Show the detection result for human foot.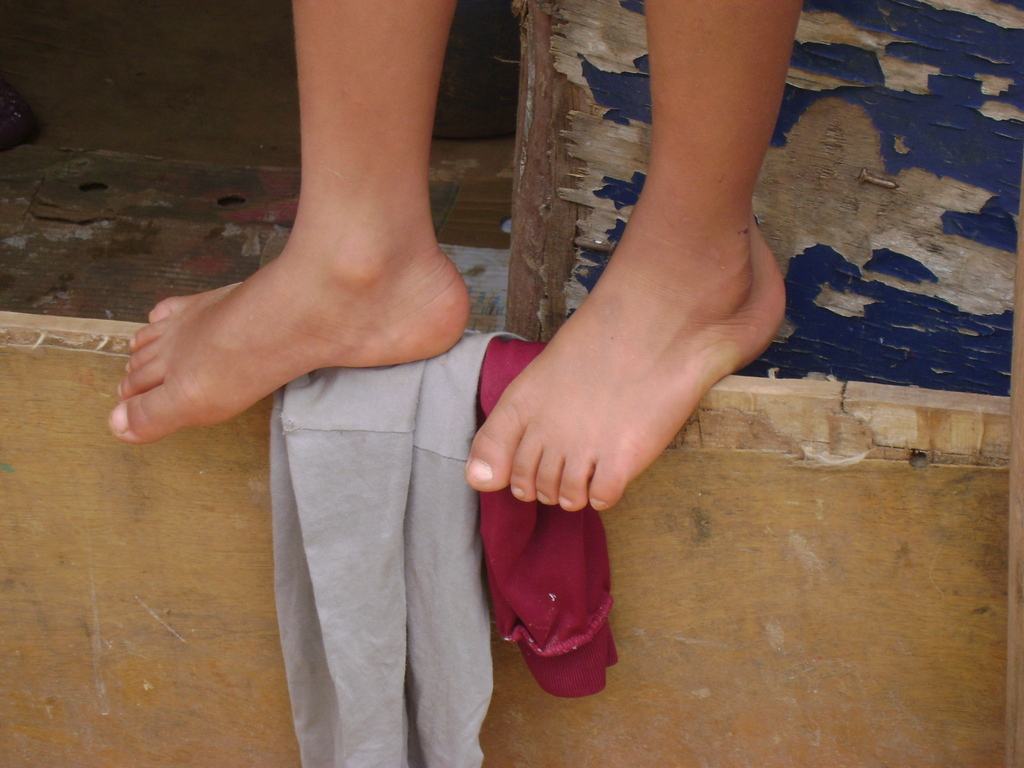
465,219,785,512.
